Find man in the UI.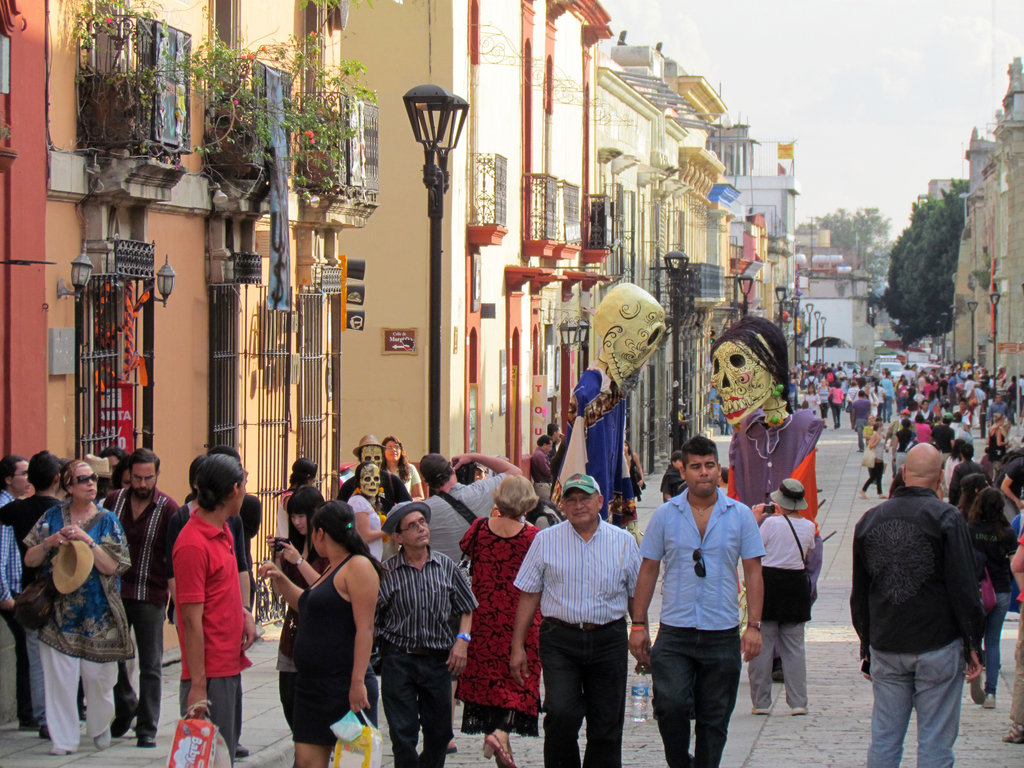
UI element at (634,428,762,767).
